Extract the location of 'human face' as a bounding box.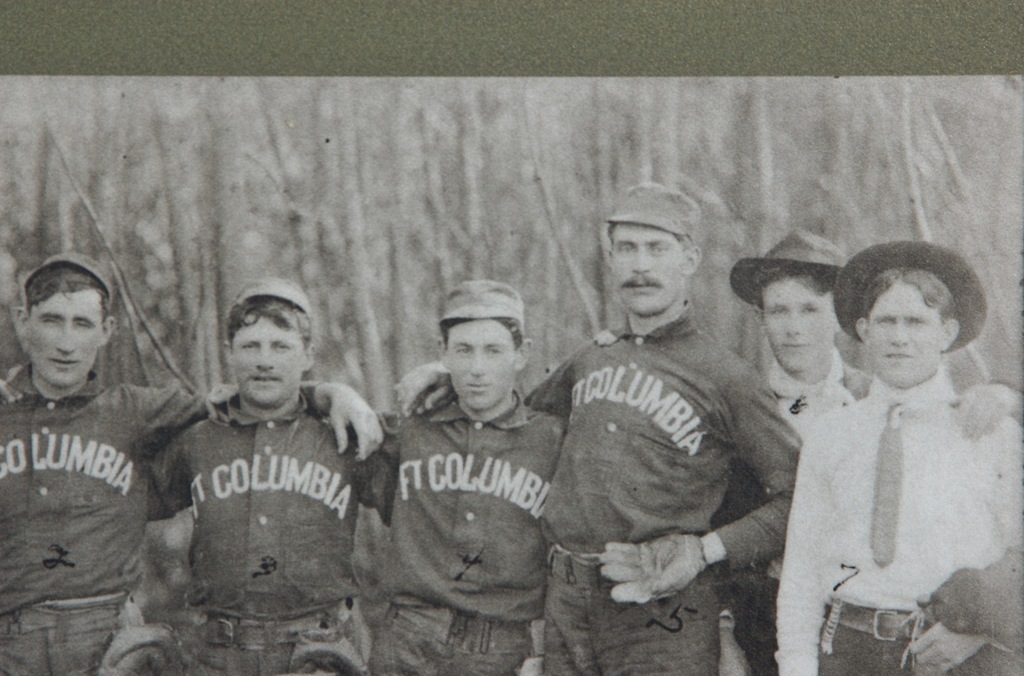
{"left": 610, "top": 224, "right": 687, "bottom": 321}.
